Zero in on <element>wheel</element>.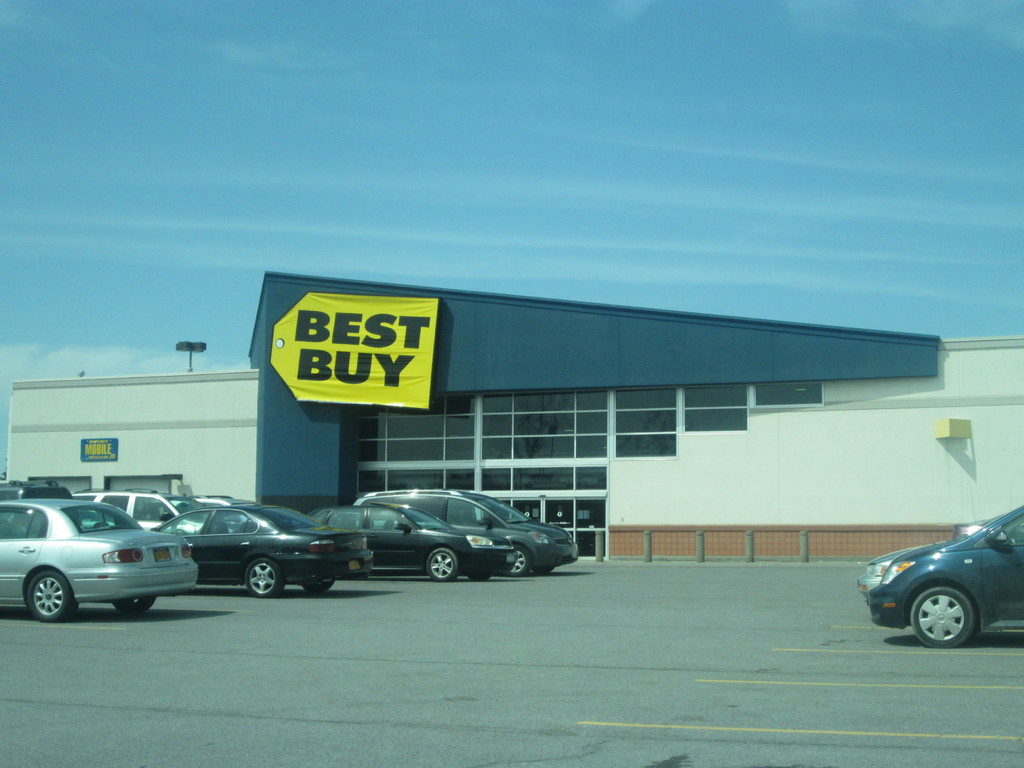
Zeroed in: (left=115, top=595, right=157, bottom=613).
